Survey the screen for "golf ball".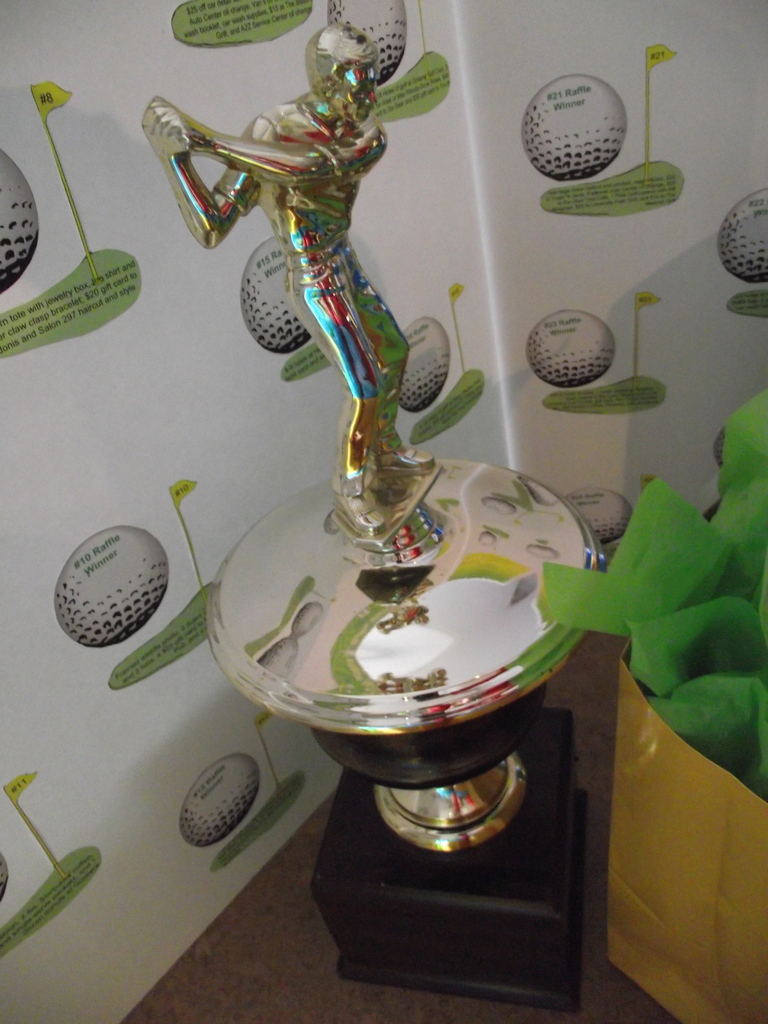
Survey found: detection(567, 486, 632, 540).
